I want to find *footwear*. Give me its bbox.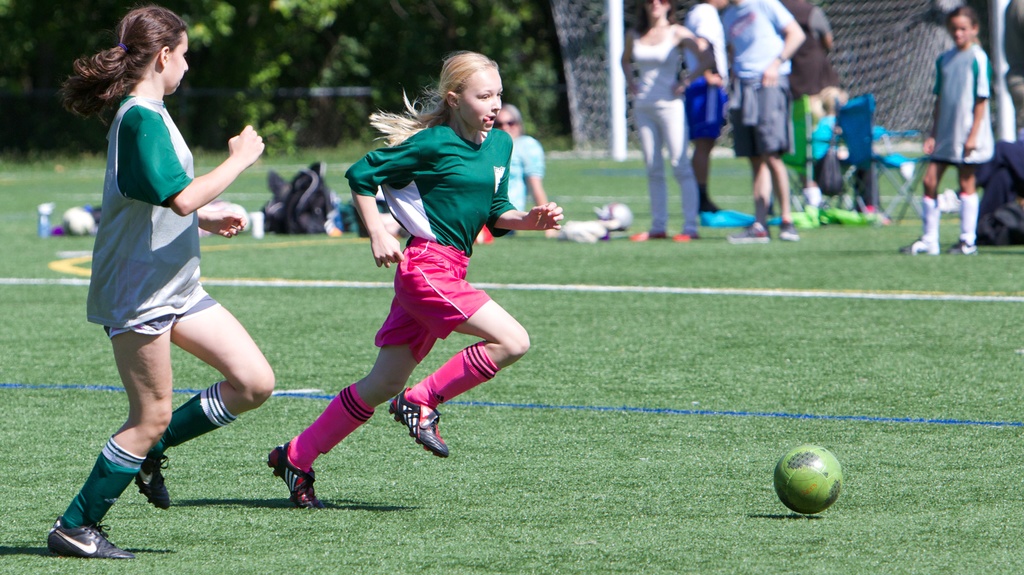
detection(900, 235, 941, 254).
